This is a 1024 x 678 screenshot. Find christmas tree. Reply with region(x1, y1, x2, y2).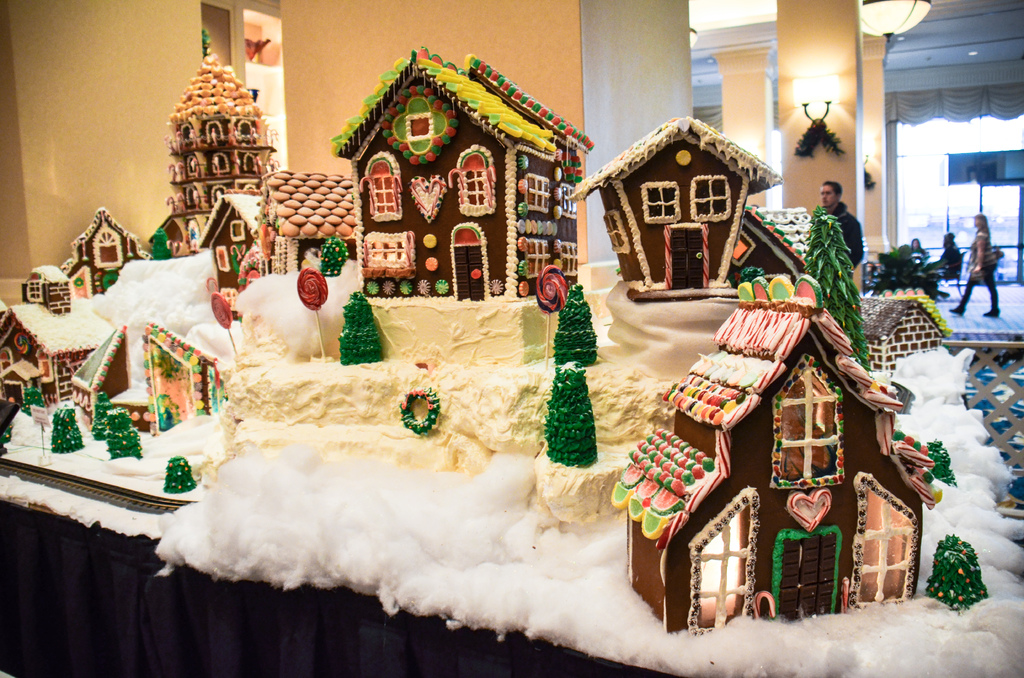
region(317, 227, 352, 278).
